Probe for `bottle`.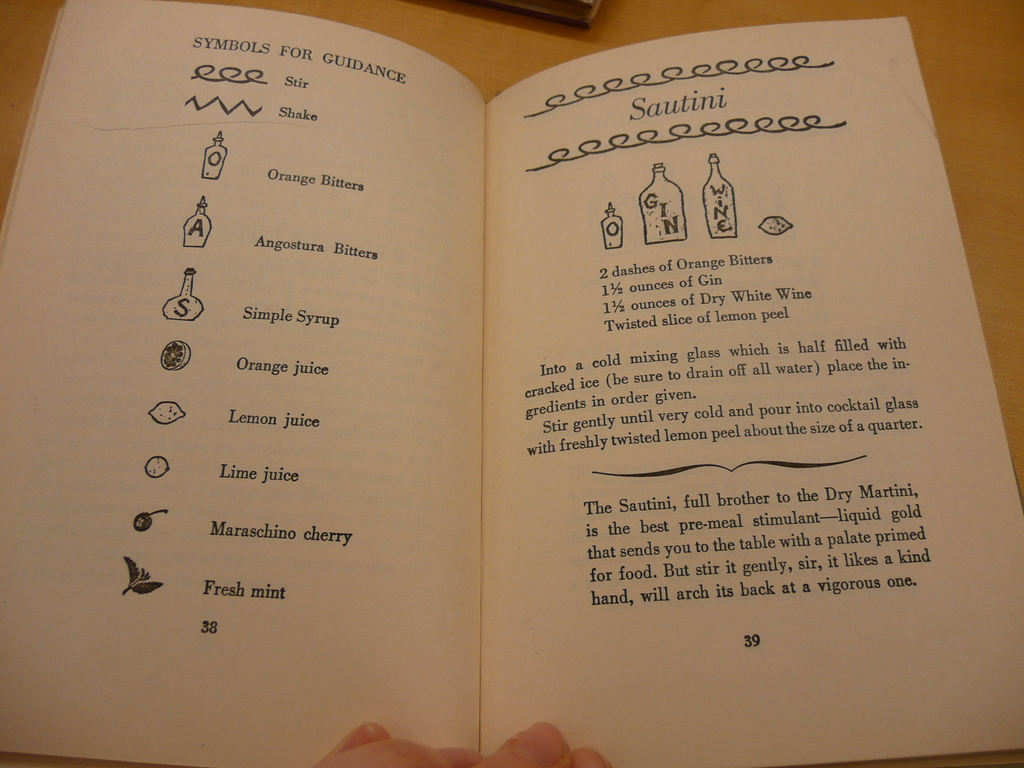
Probe result: BBox(701, 153, 739, 243).
